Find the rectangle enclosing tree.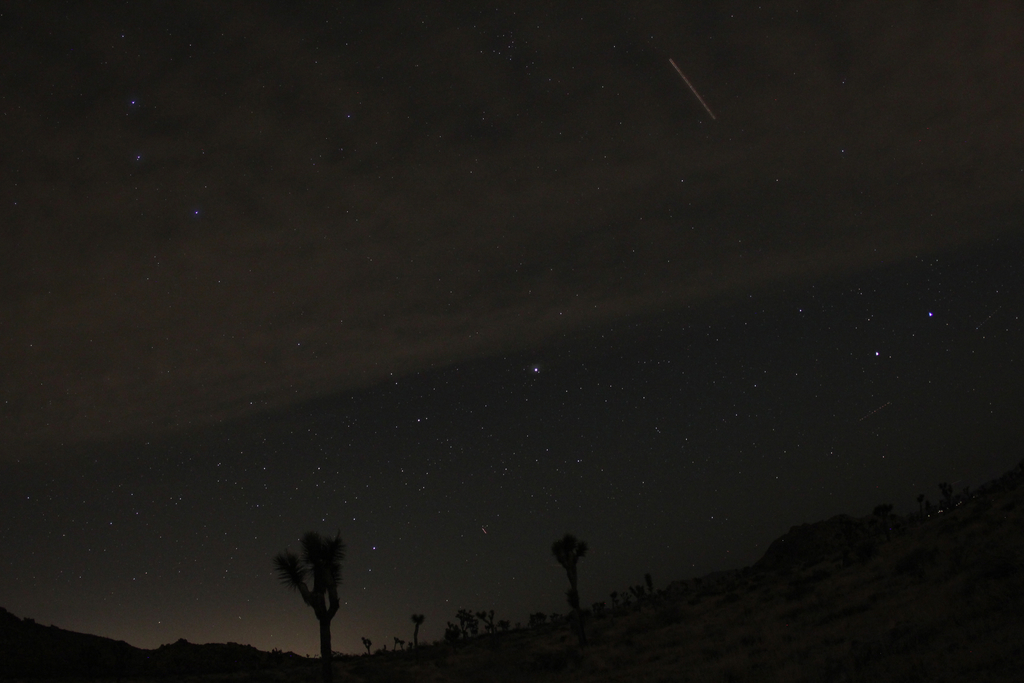
x1=262, y1=524, x2=355, y2=652.
